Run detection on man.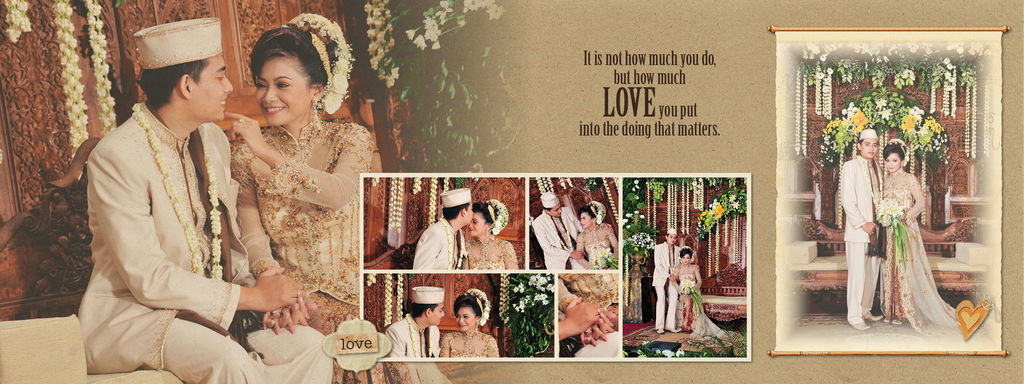
Result: select_region(385, 285, 440, 360).
